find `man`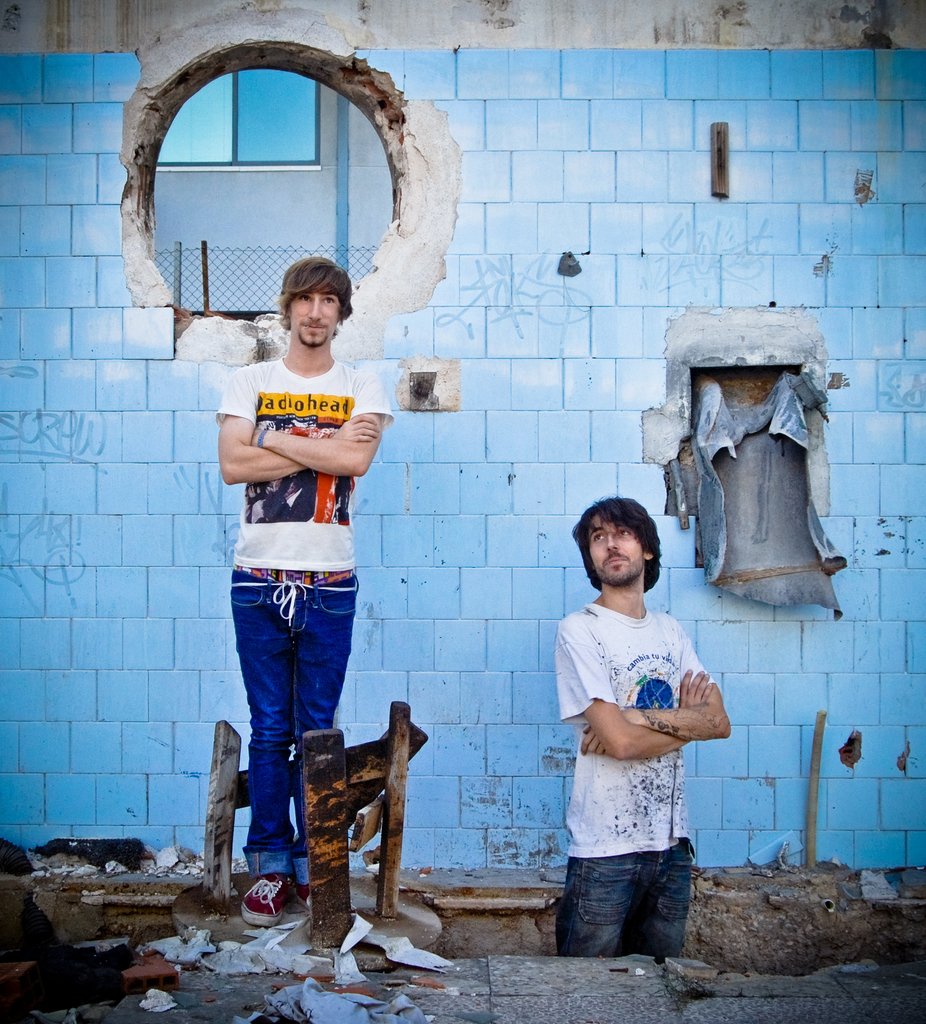
(left=209, top=255, right=396, bottom=932)
